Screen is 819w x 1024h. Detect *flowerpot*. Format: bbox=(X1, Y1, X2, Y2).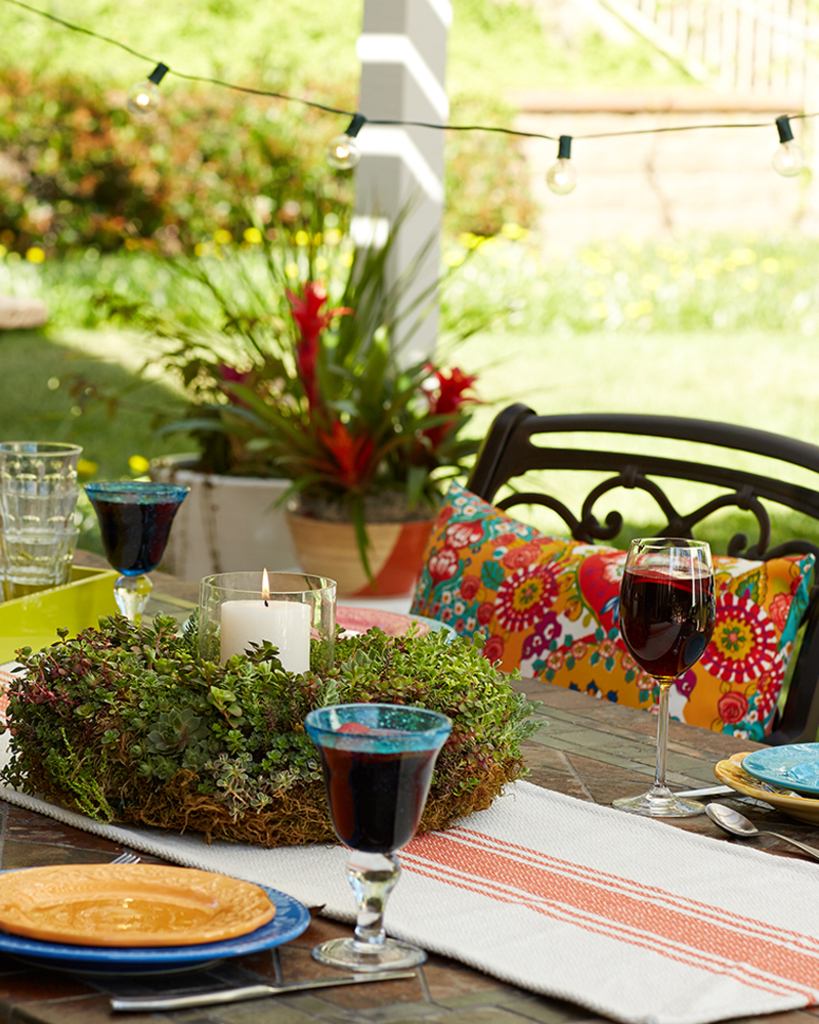
bbox=(139, 451, 295, 590).
